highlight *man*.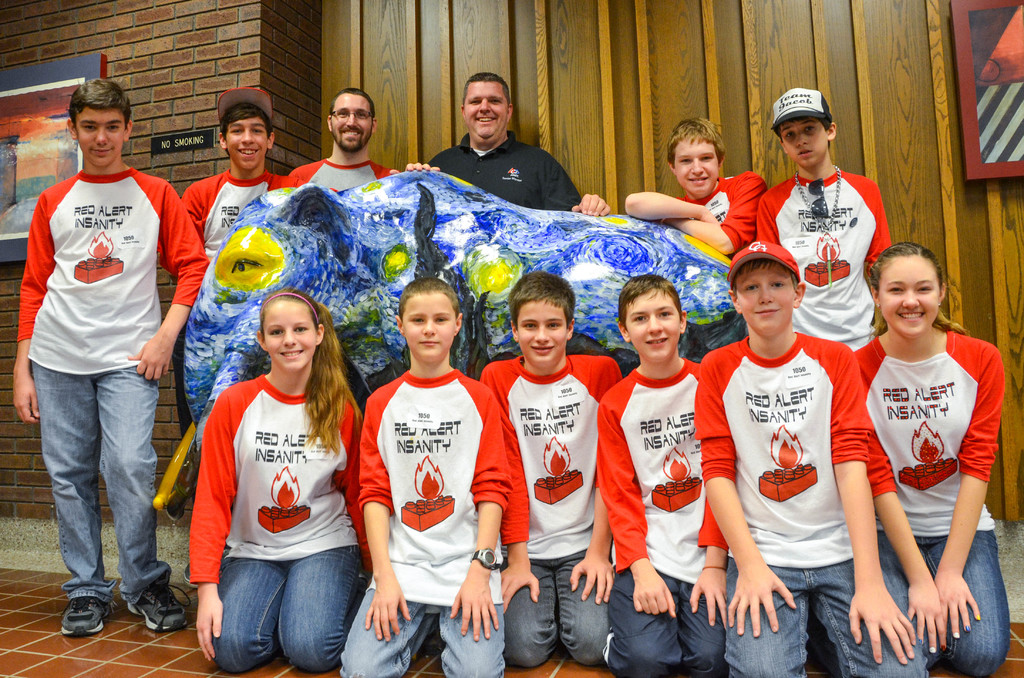
Highlighted region: l=292, t=87, r=441, b=196.
